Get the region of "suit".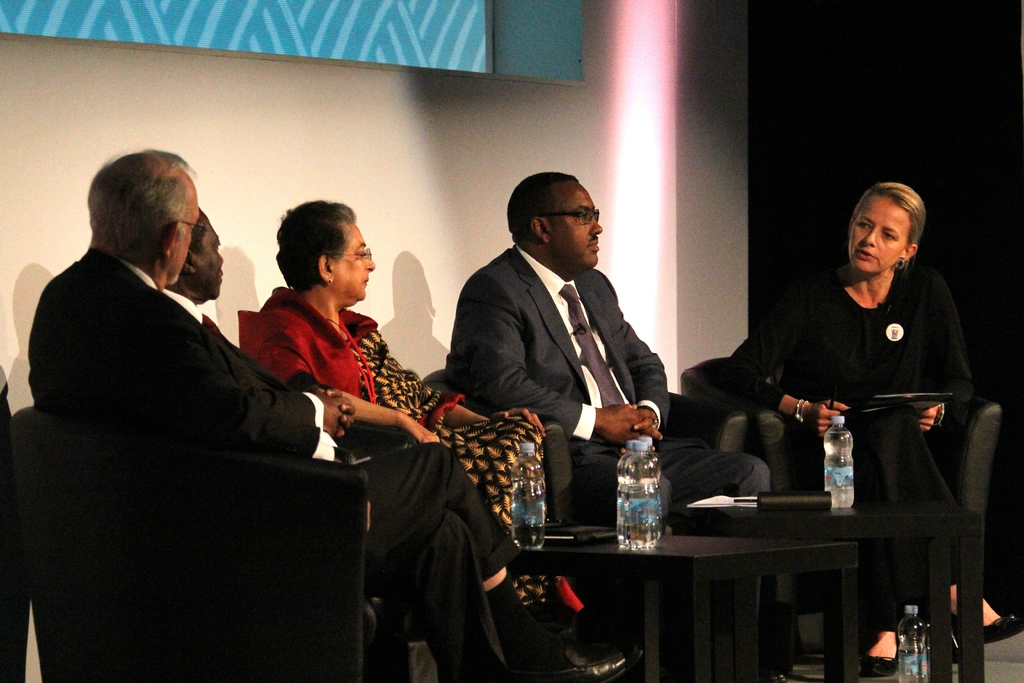
x1=30, y1=247, x2=513, y2=680.
